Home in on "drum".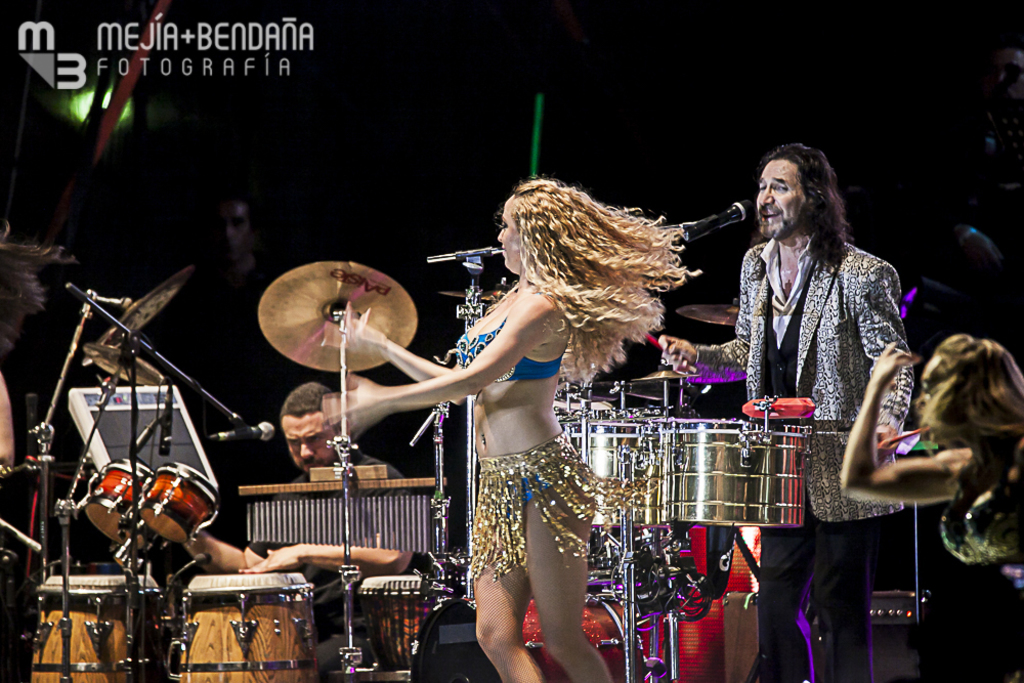
Homed in at region(550, 407, 585, 457).
